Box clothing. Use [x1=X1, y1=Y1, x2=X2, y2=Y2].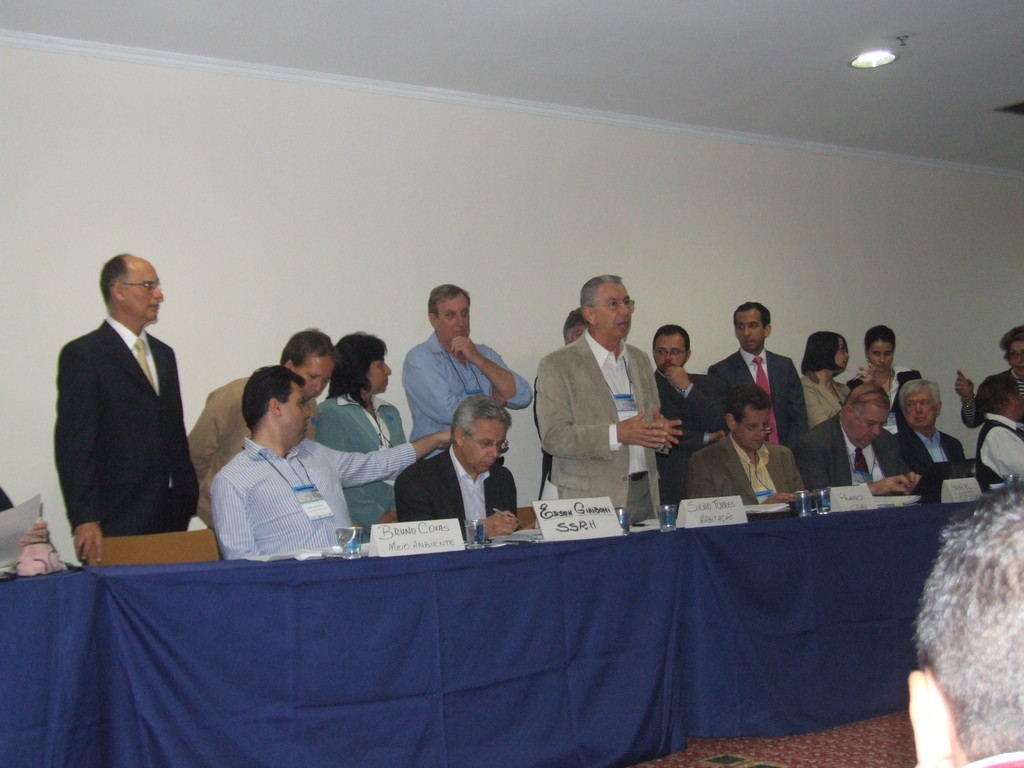
[x1=59, y1=320, x2=199, y2=562].
